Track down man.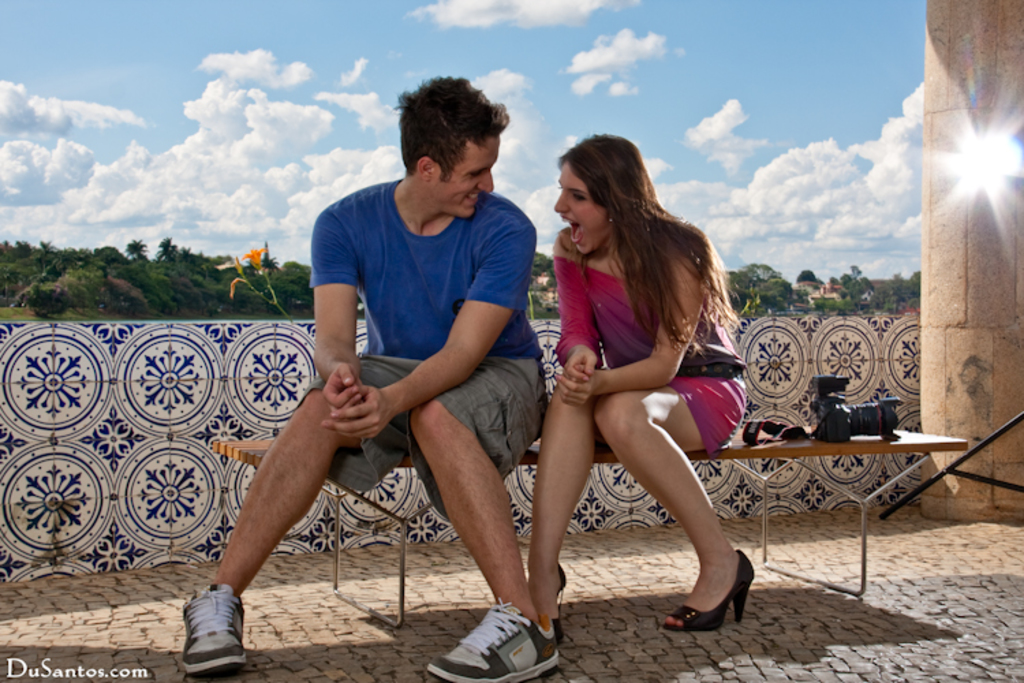
Tracked to BBox(168, 70, 569, 682).
